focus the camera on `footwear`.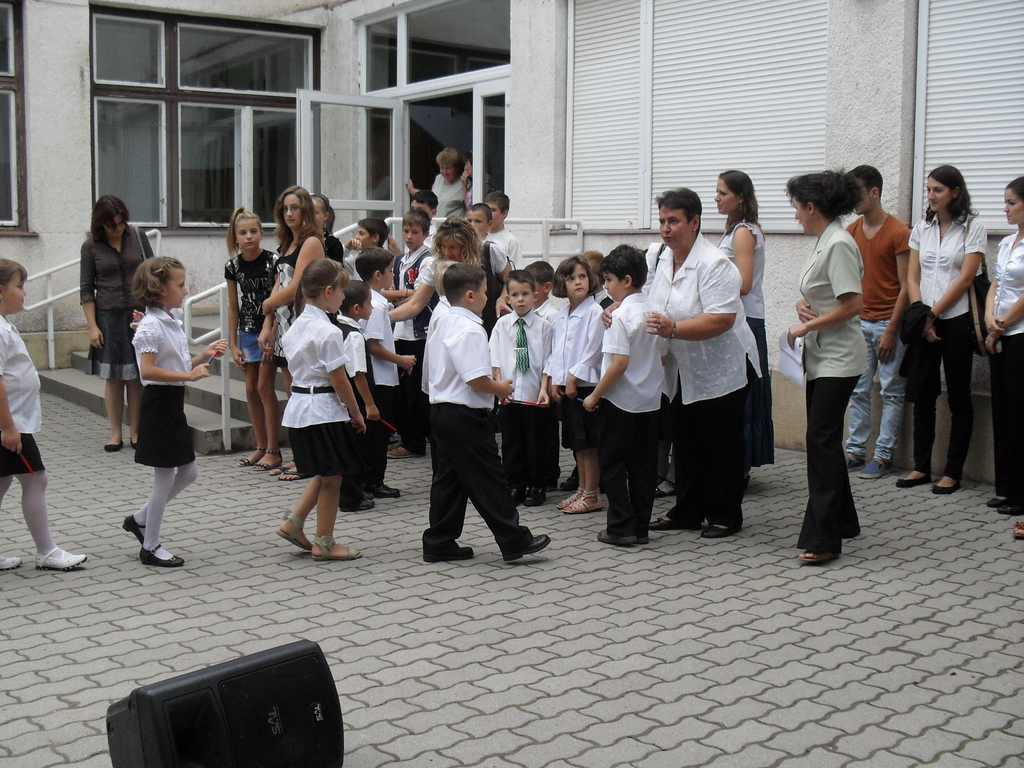
Focus region: [895, 474, 931, 487].
